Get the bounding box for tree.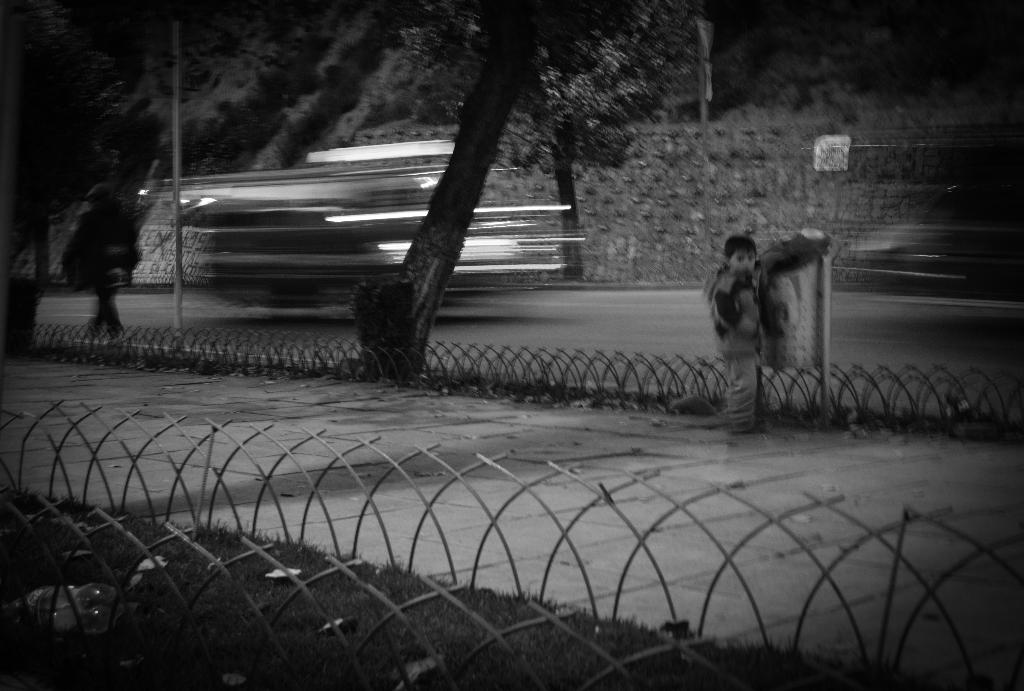
x1=406, y1=0, x2=697, y2=280.
